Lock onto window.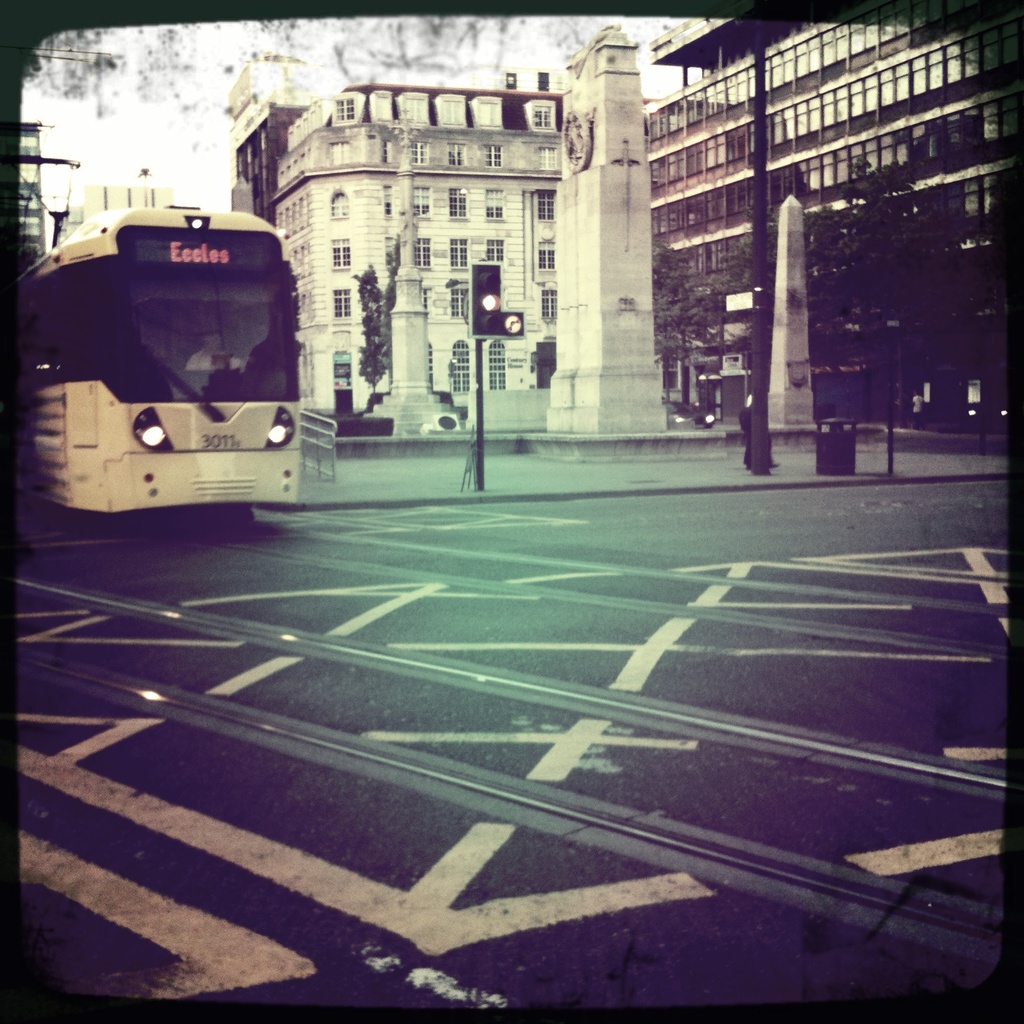
Locked: [536, 285, 562, 326].
